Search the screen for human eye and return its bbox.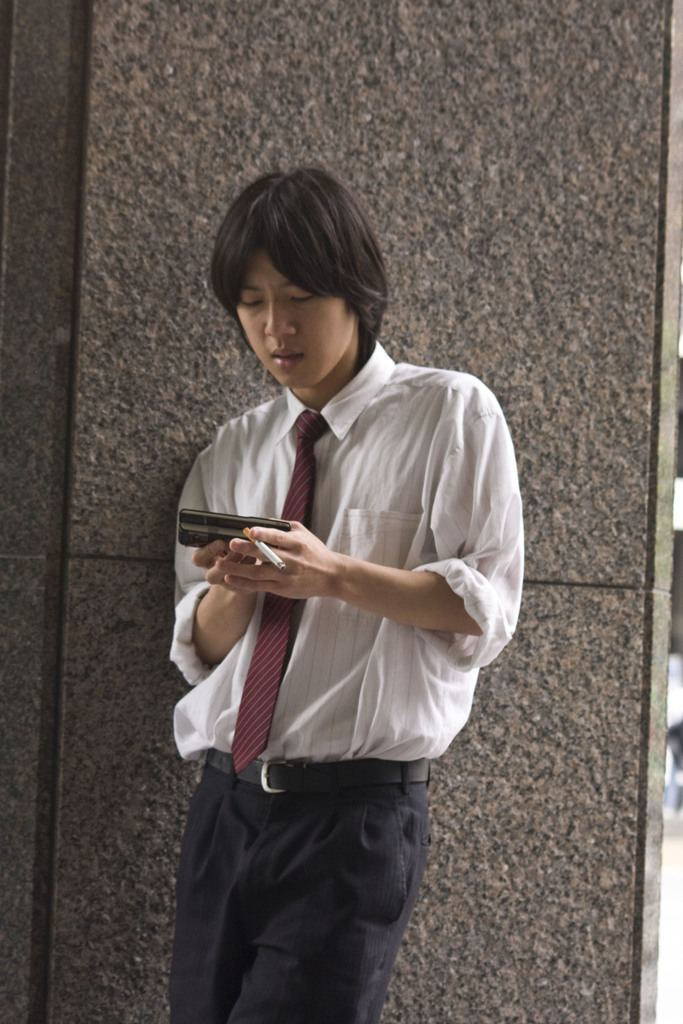
Found: detection(242, 292, 262, 308).
